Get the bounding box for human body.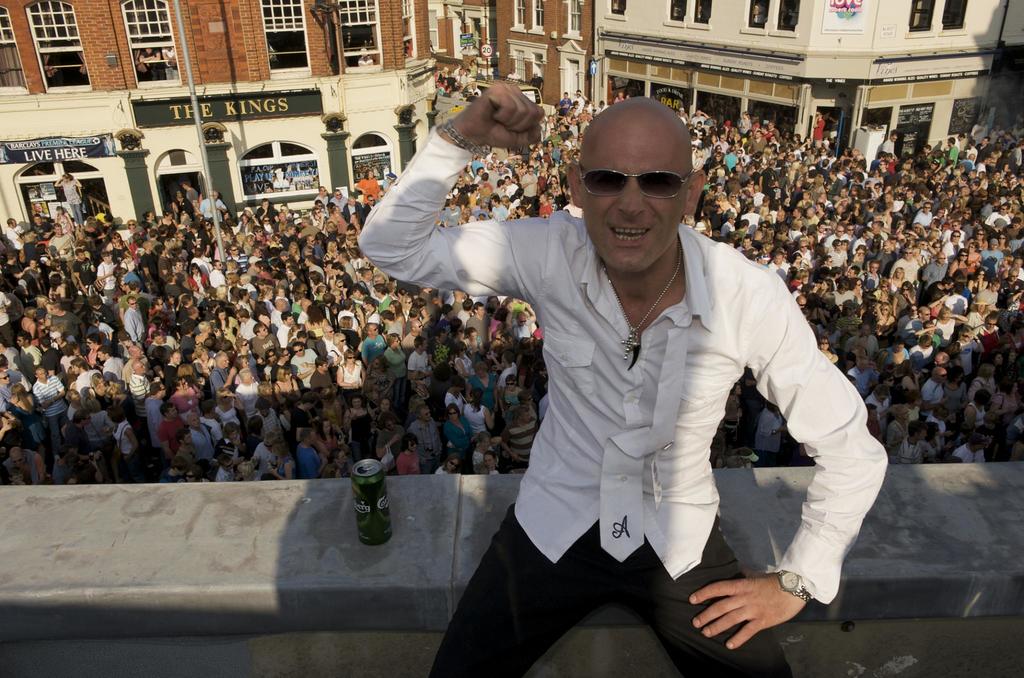
region(819, 193, 831, 207).
